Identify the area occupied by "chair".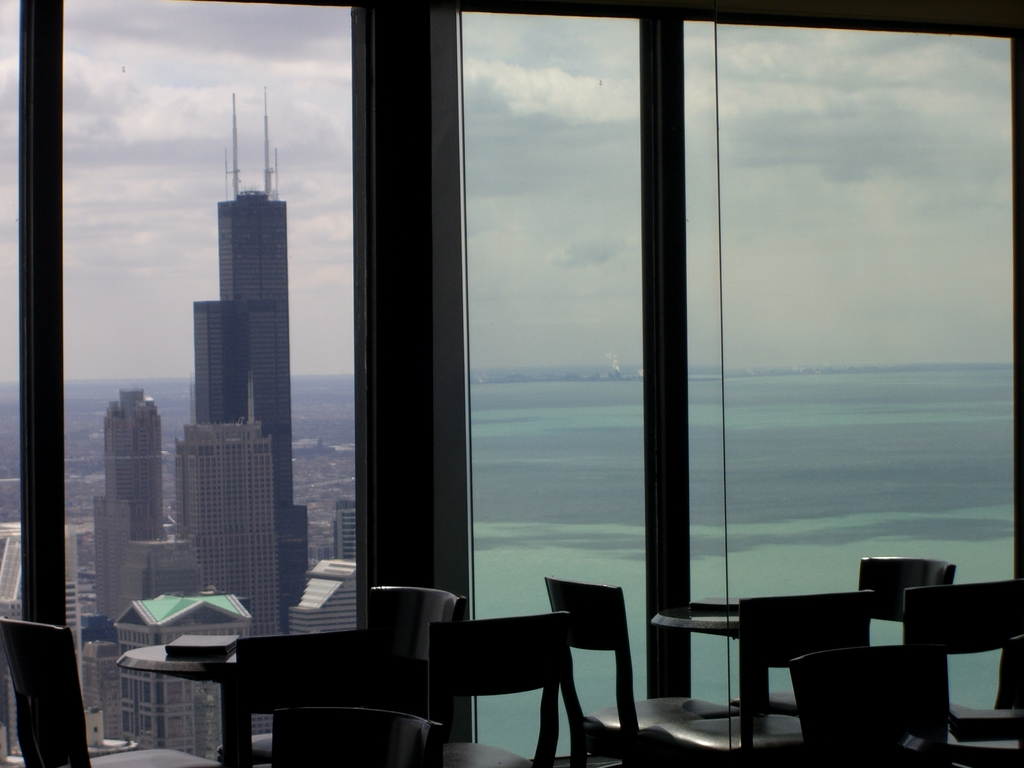
Area: (left=796, top=646, right=941, bottom=760).
